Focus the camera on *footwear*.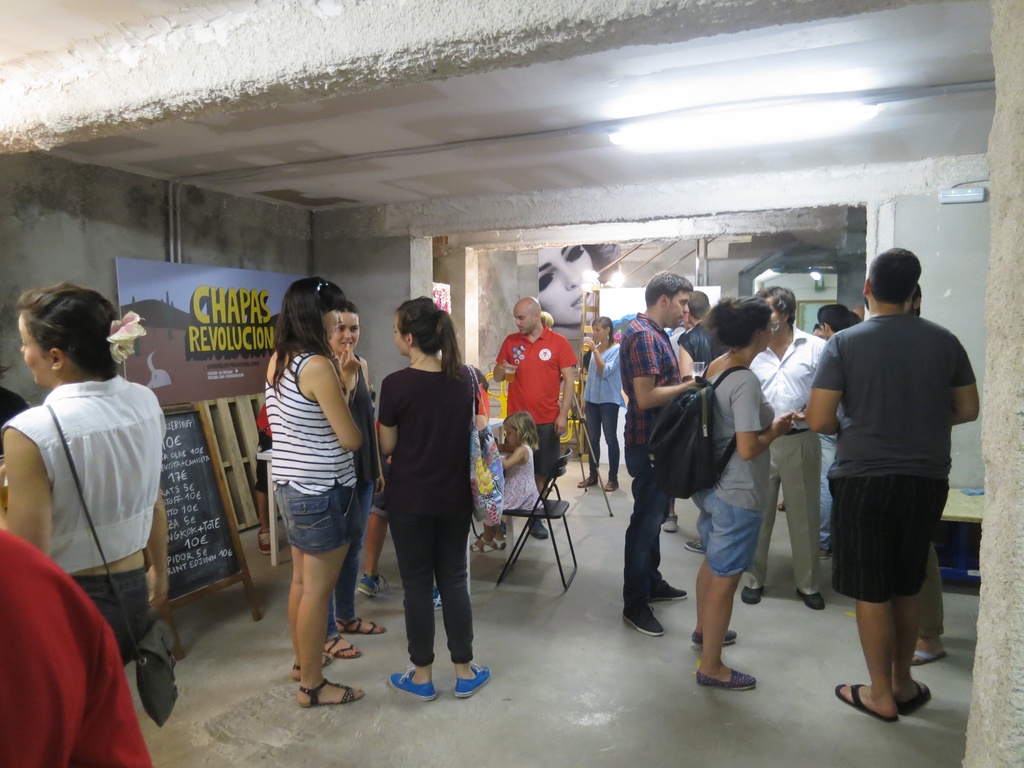
Focus region: bbox=(684, 538, 707, 550).
